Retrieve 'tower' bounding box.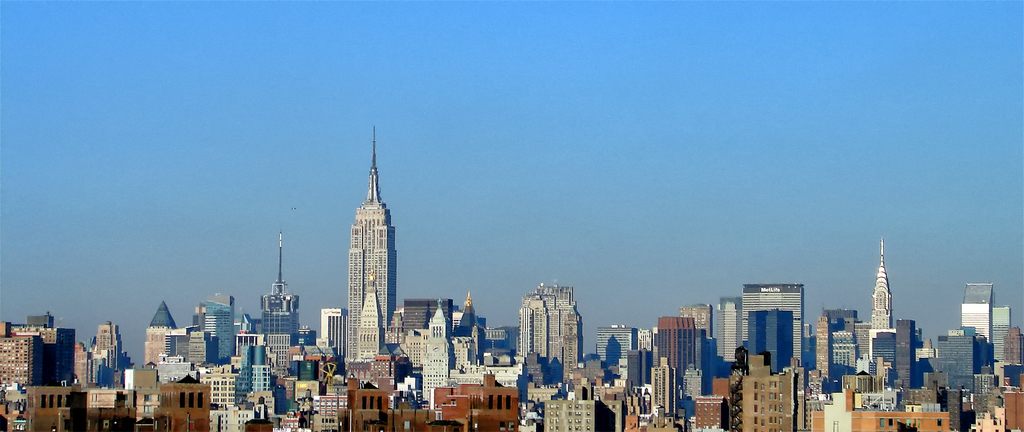
Bounding box: box(199, 299, 232, 379).
